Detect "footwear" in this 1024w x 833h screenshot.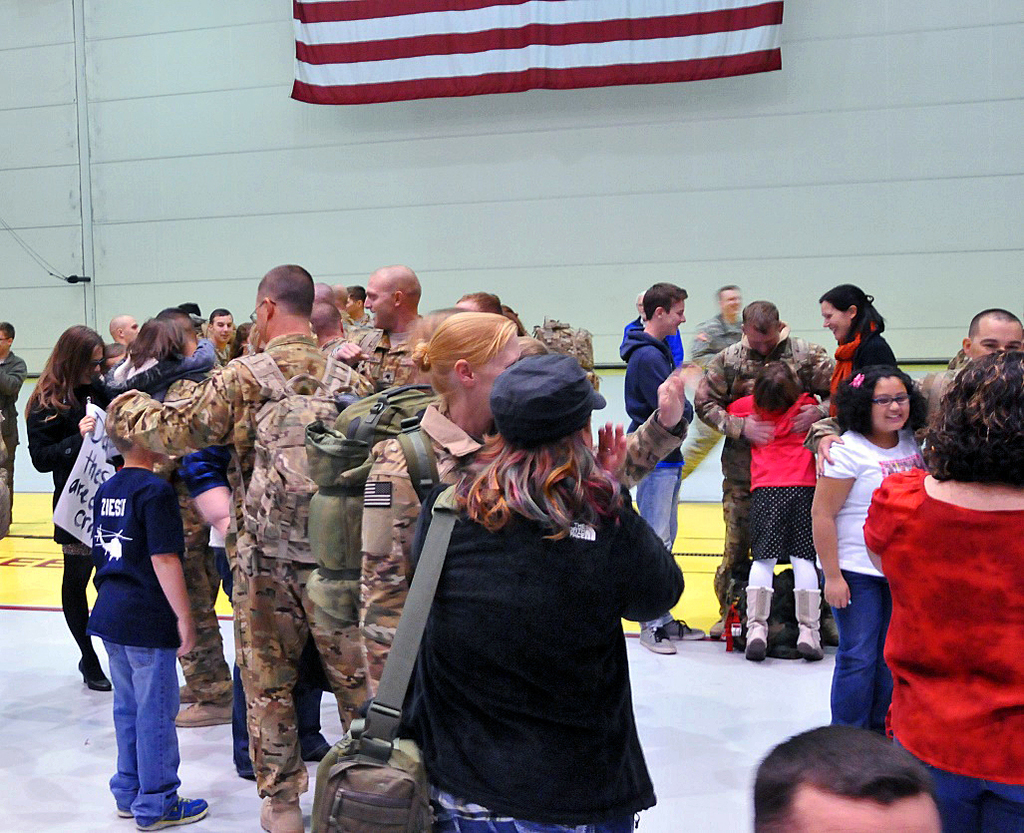
Detection: crop(136, 793, 212, 832).
